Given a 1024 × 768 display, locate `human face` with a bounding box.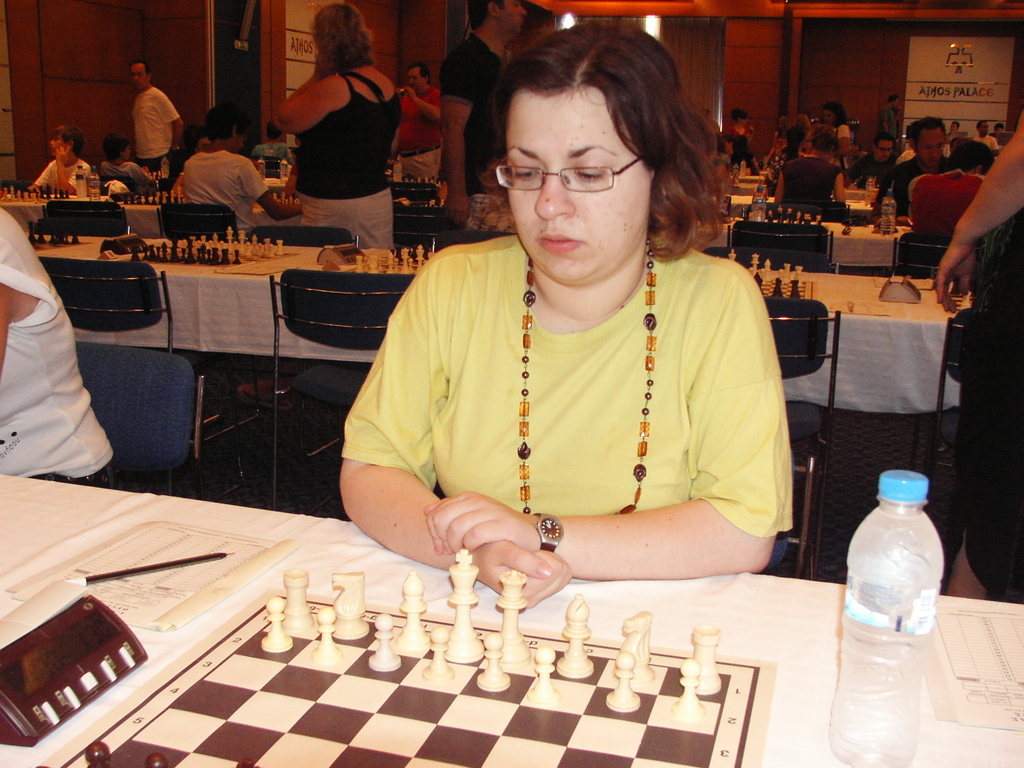
Located: bbox=[498, 84, 650, 292].
